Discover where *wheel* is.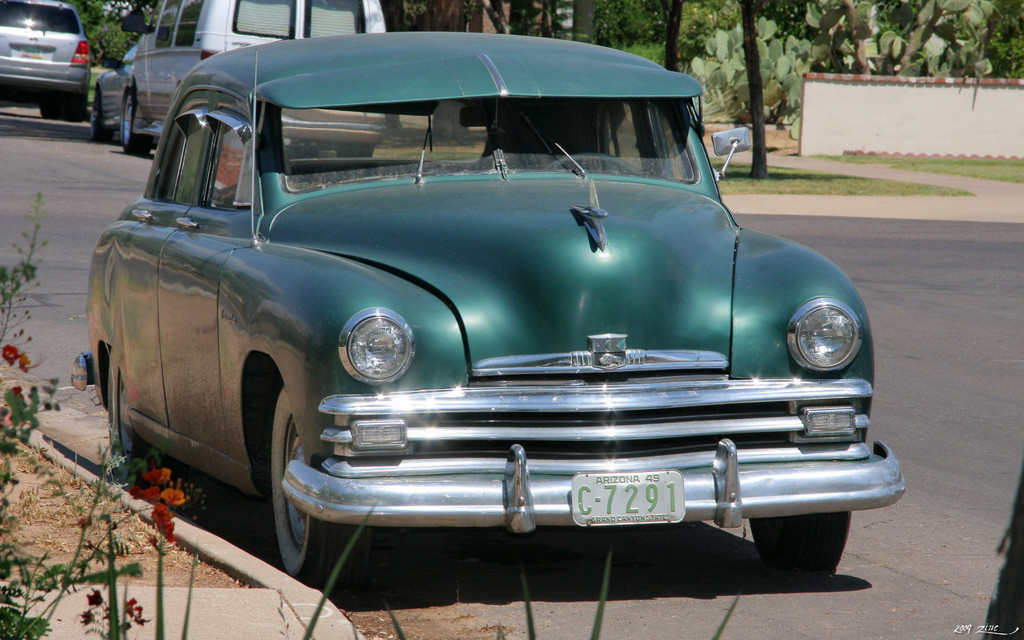
Discovered at [88,89,108,139].
